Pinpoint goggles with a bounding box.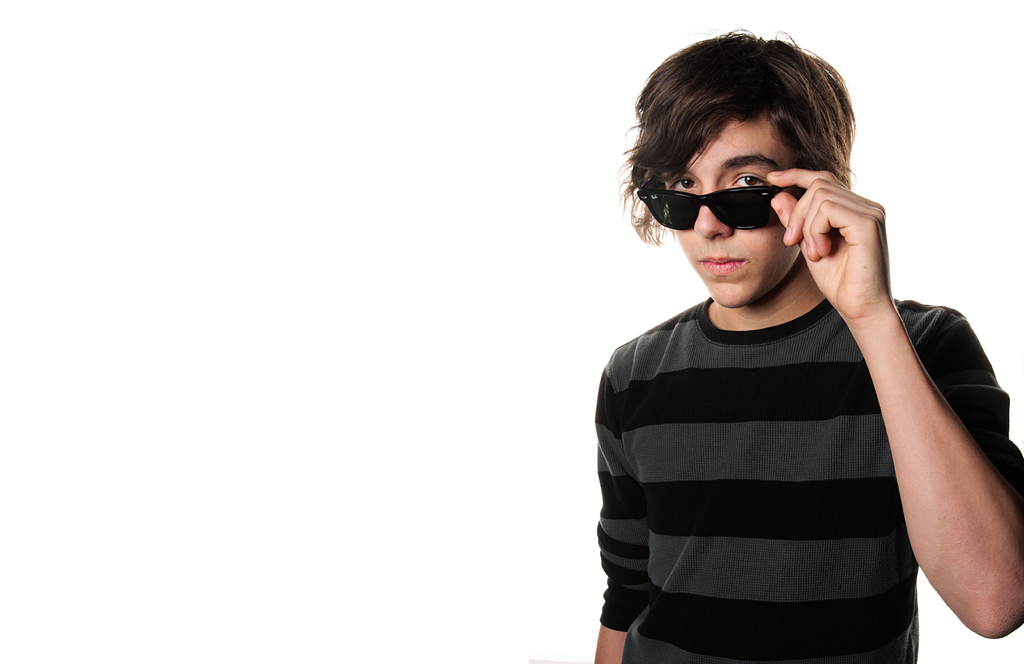
BBox(645, 154, 828, 229).
